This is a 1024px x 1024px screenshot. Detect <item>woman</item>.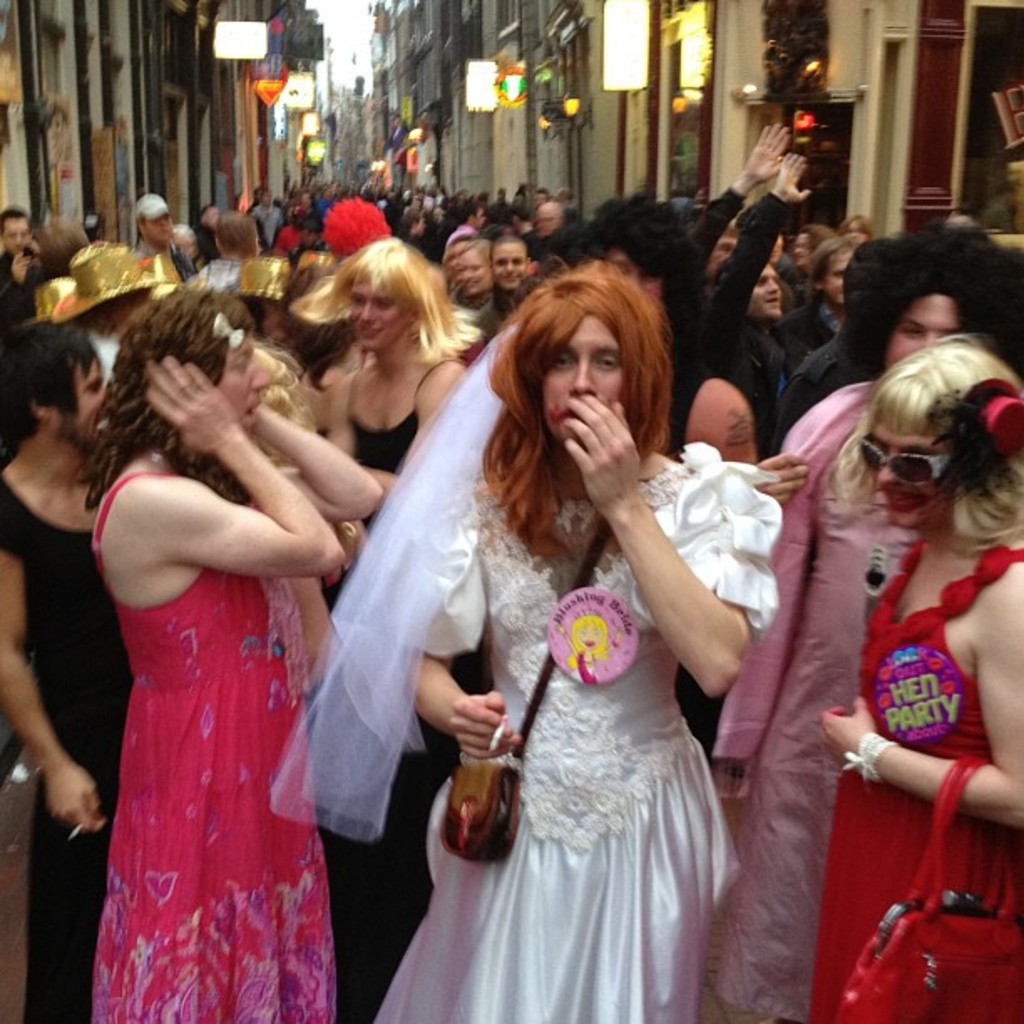
[x1=52, y1=286, x2=385, y2=1022].
